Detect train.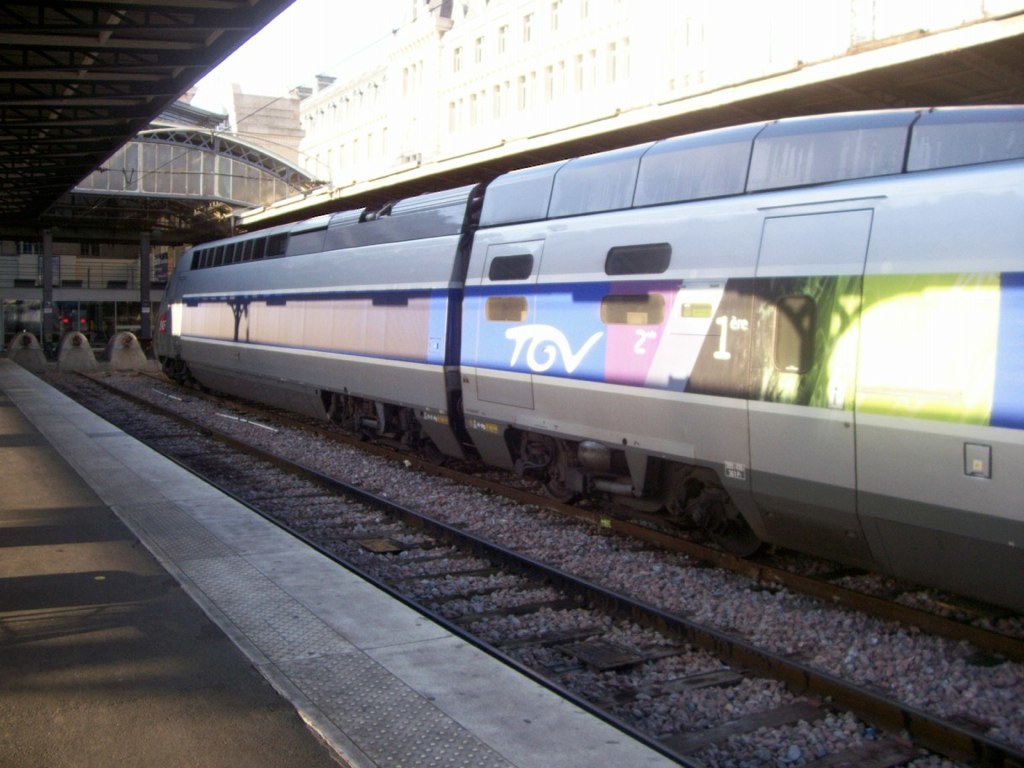
Detected at 148:118:1023:607.
